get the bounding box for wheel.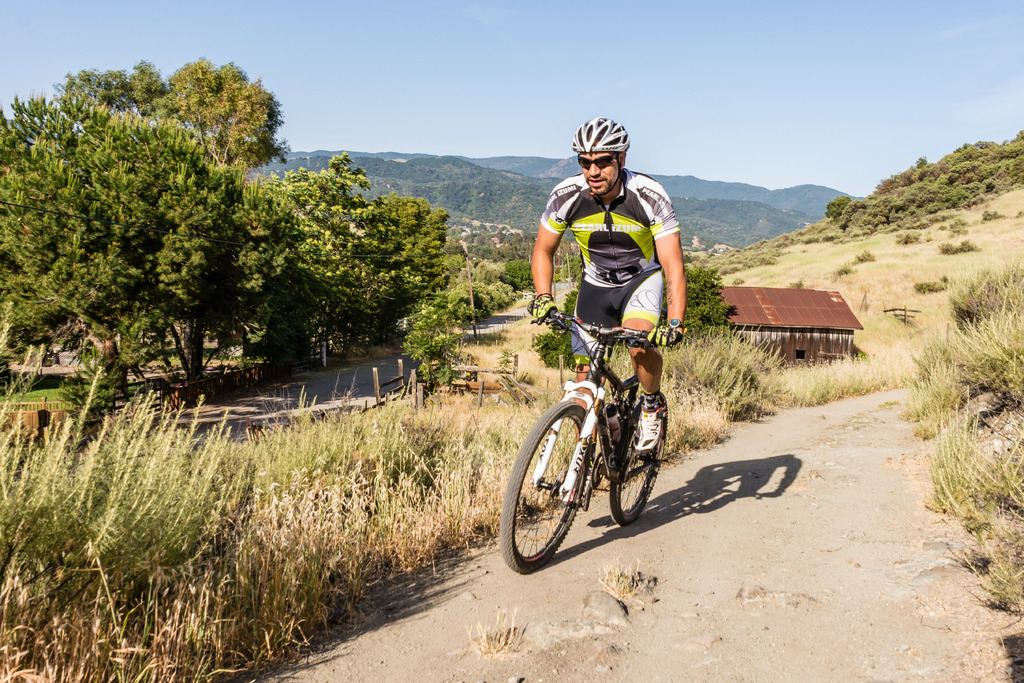
(left=611, top=393, right=668, bottom=526).
